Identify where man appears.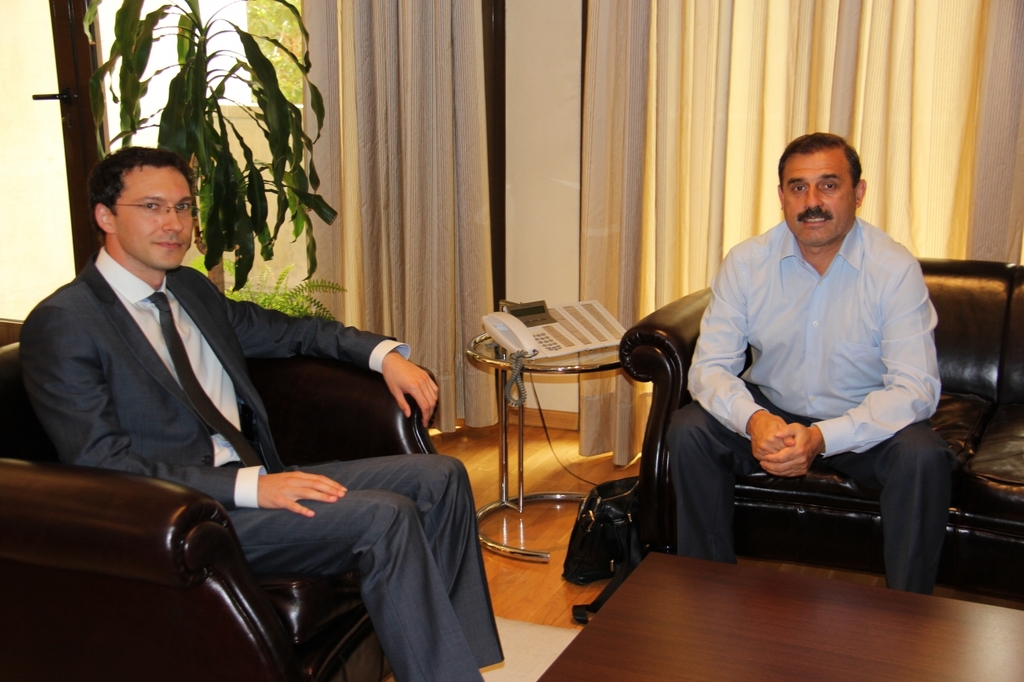
Appears at <bbox>13, 146, 506, 681</bbox>.
